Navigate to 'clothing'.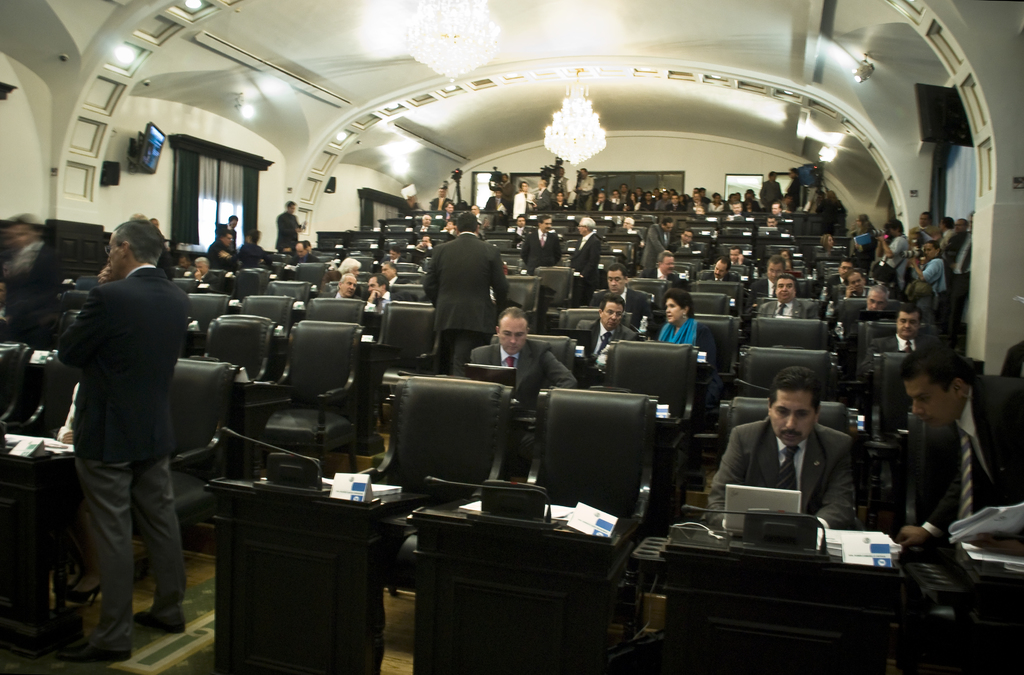
Navigation target: <box>788,172,804,214</box>.
